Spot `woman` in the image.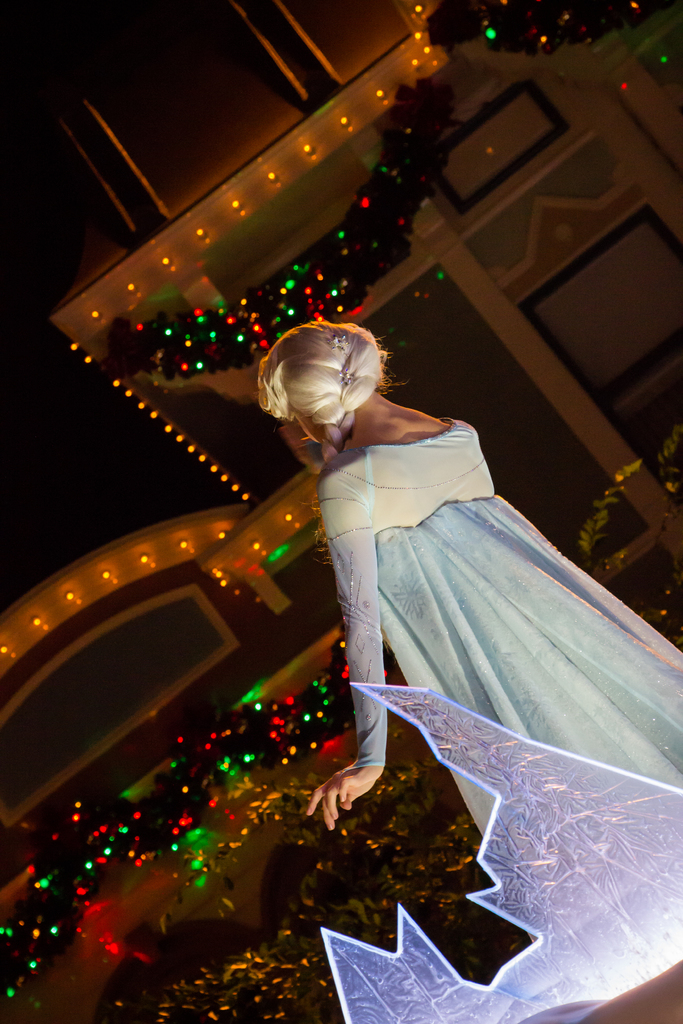
`woman` found at bbox(261, 318, 682, 1020).
